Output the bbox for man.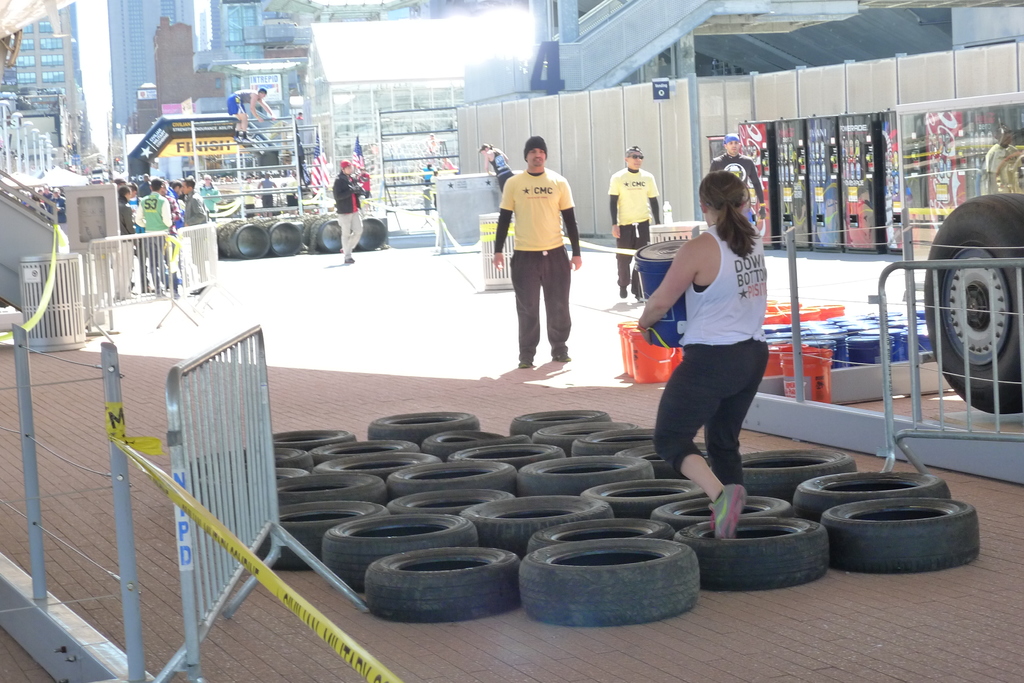
609 145 662 296.
